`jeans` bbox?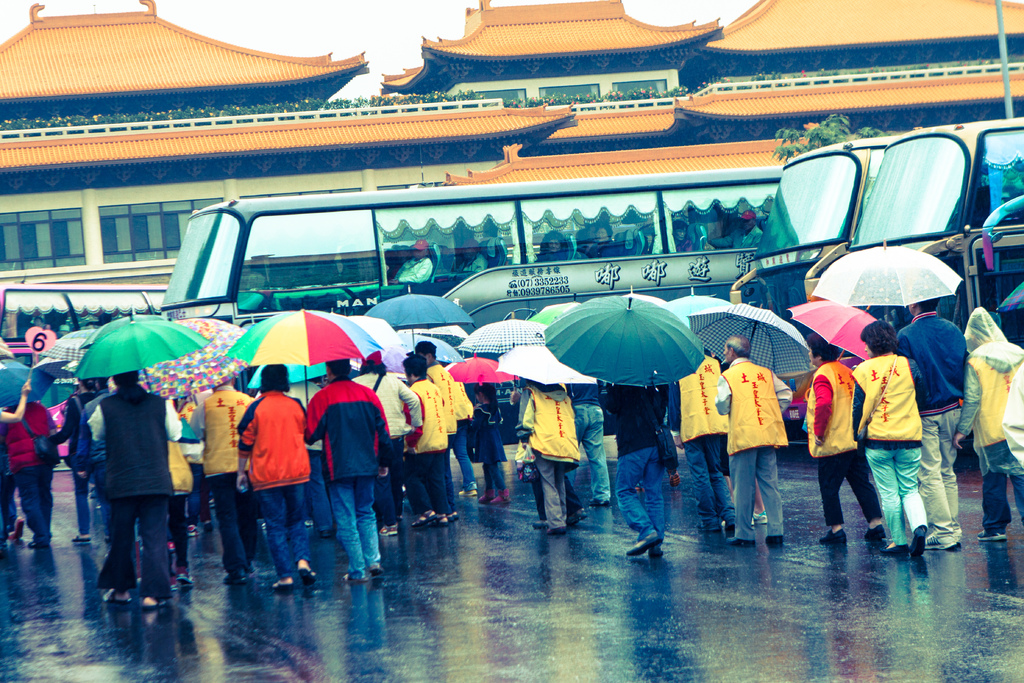
[404,449,448,514]
